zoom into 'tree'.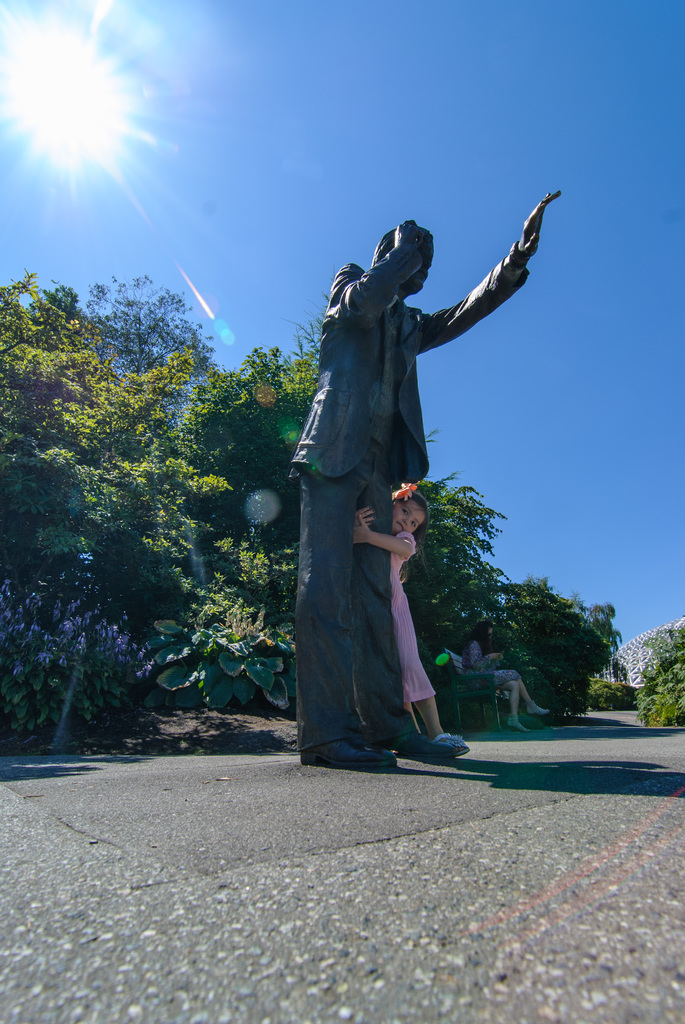
Zoom target: (0,266,684,751).
